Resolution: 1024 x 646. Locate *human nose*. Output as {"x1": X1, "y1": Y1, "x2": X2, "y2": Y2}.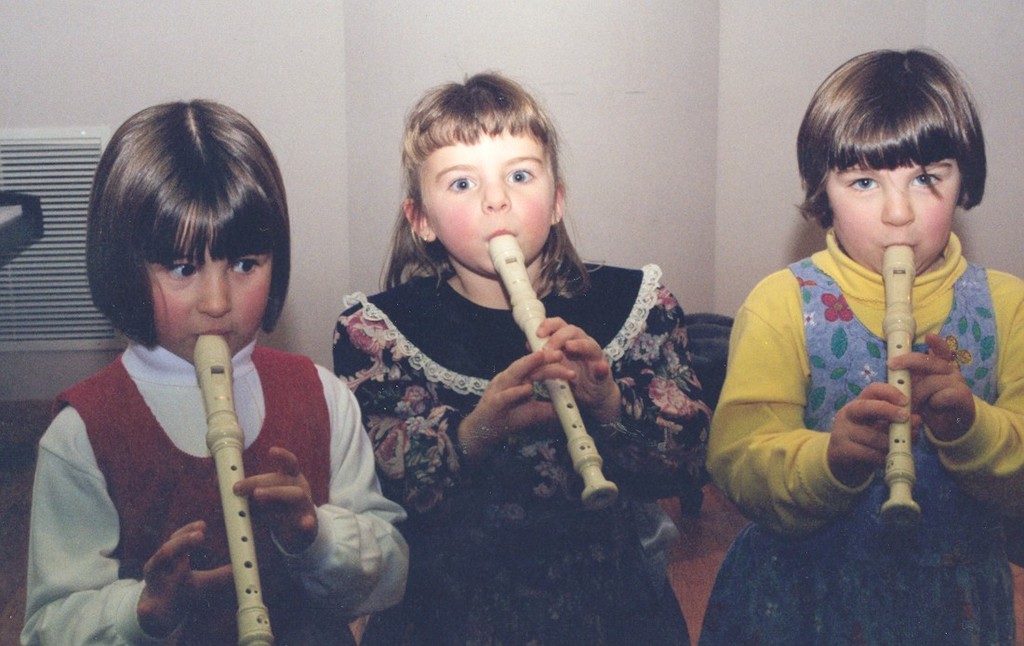
{"x1": 193, "y1": 271, "x2": 231, "y2": 321}.
